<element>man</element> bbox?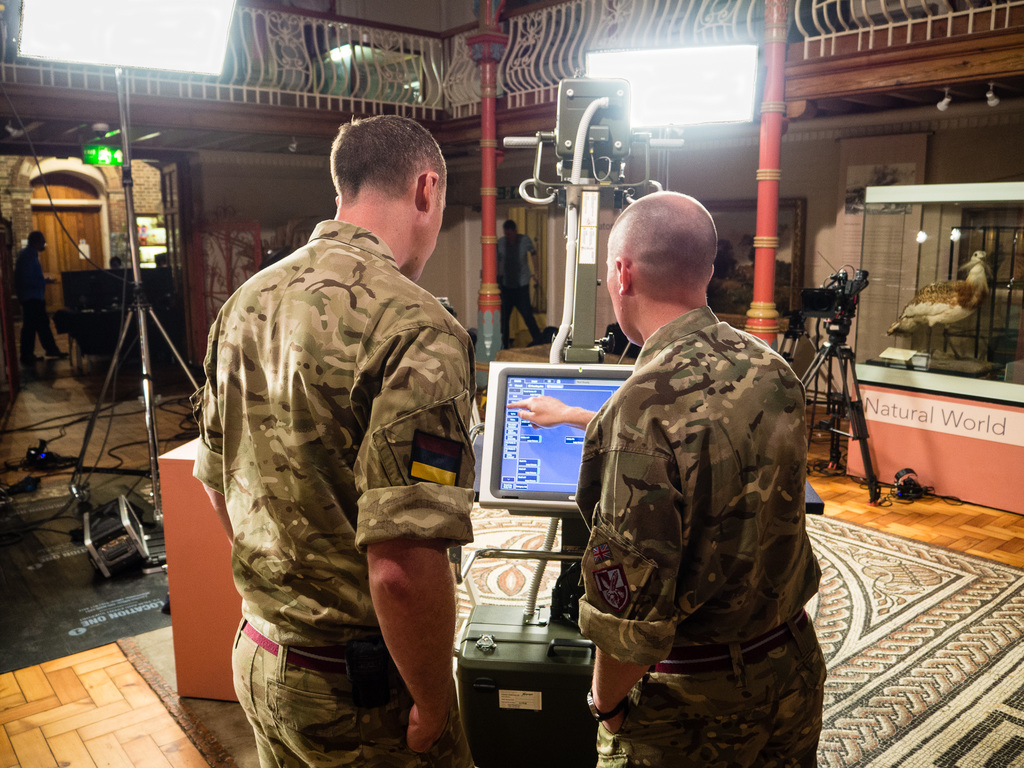
<bbox>497, 213, 543, 340</bbox>
